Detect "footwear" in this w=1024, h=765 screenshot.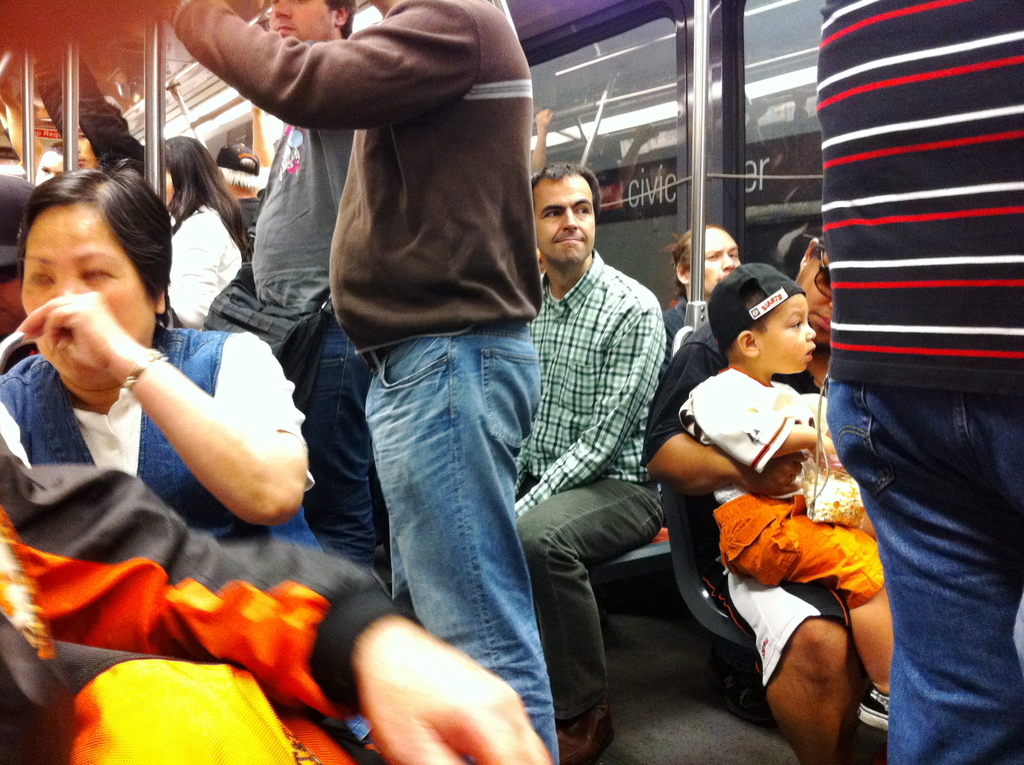
Detection: (x1=859, y1=683, x2=888, y2=740).
